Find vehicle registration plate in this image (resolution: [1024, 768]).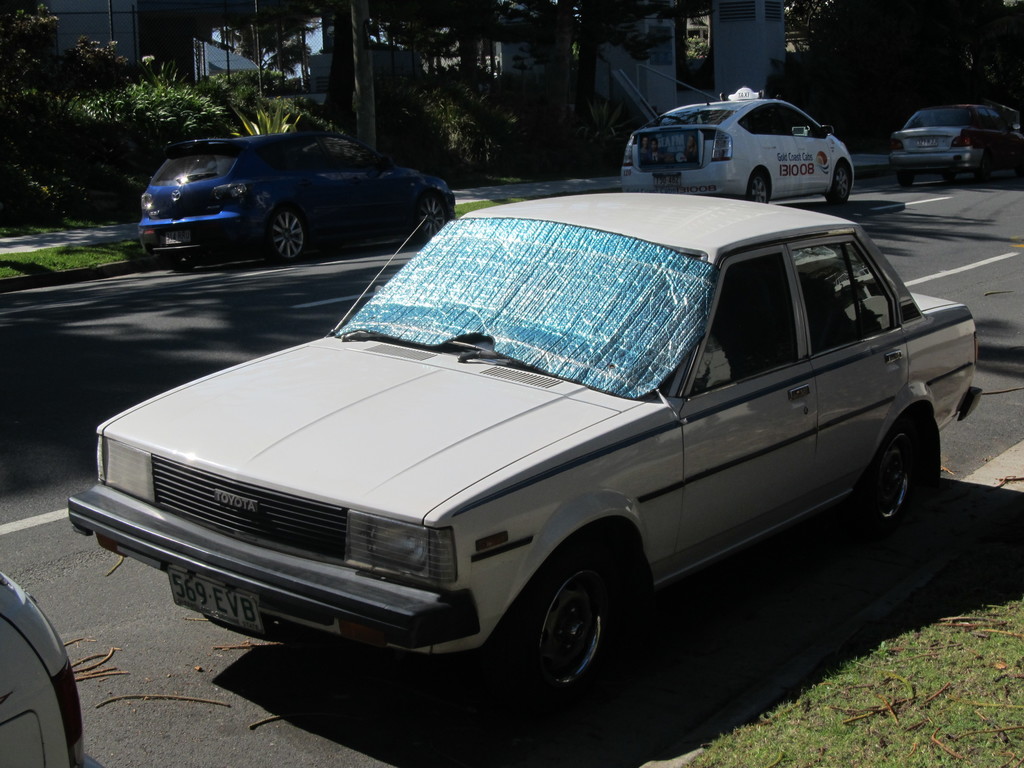
(left=650, top=168, right=682, bottom=189).
